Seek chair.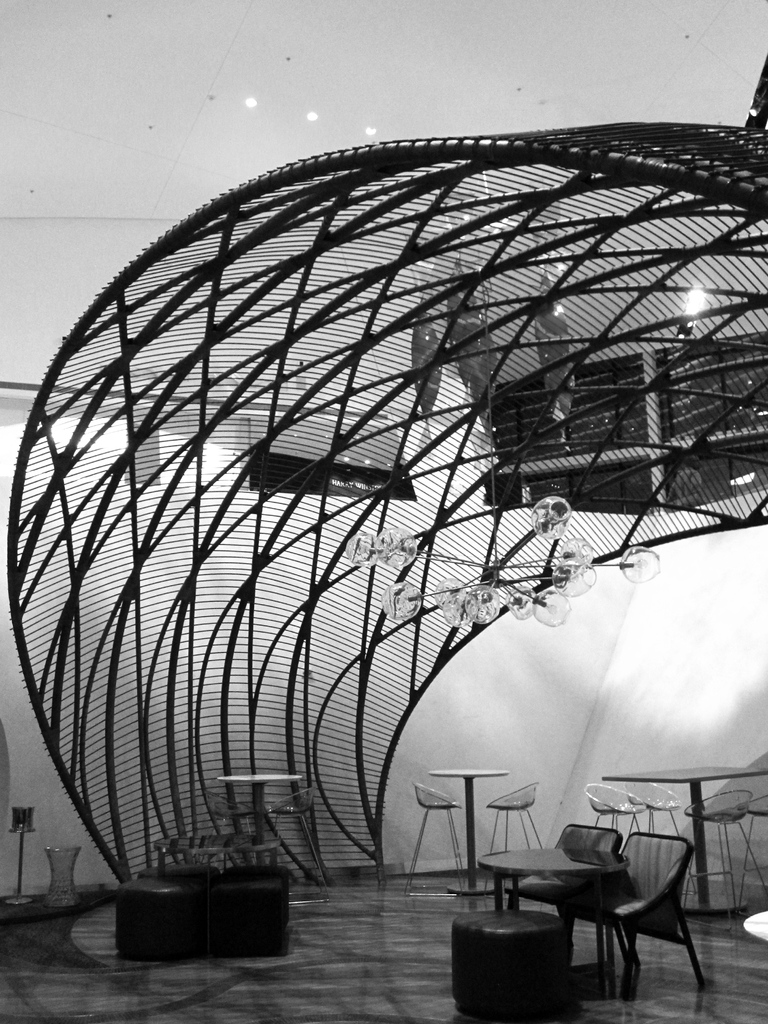
region(623, 776, 686, 833).
